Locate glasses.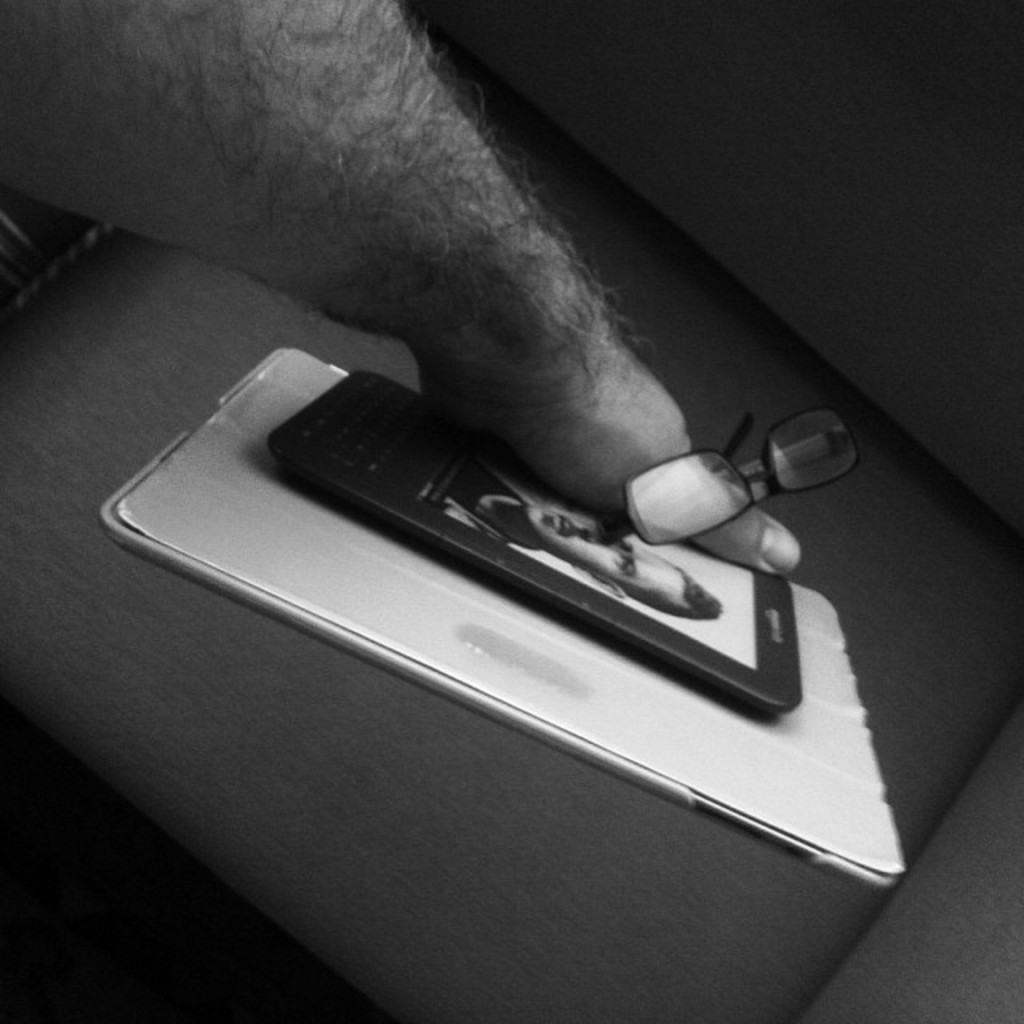
Bounding box: 598, 394, 851, 544.
